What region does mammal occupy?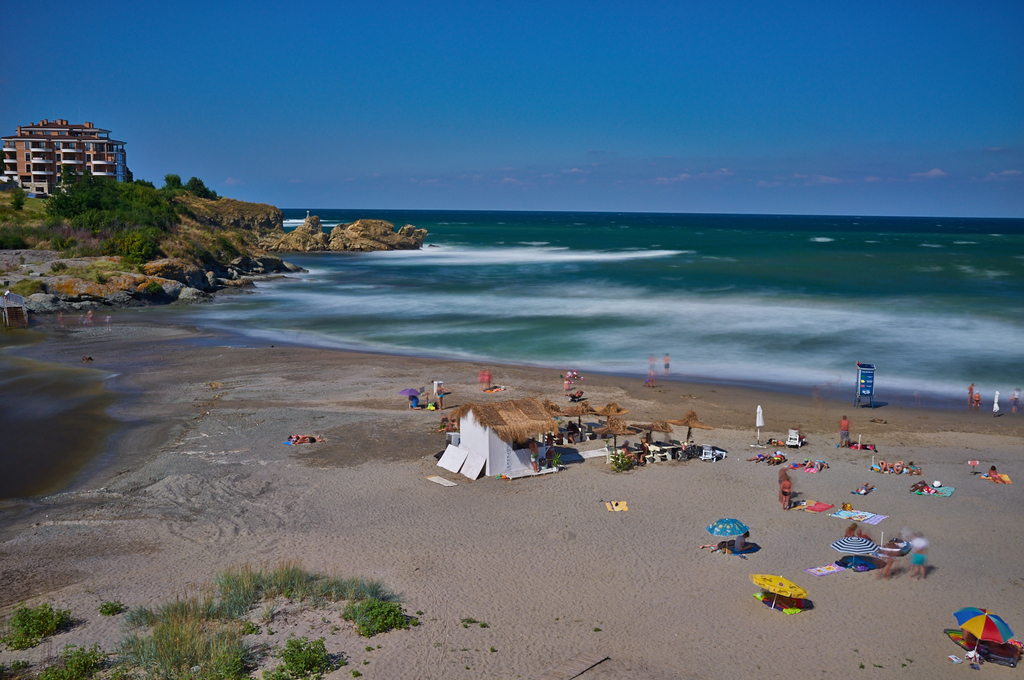
{"left": 102, "top": 313, "right": 110, "bottom": 330}.
